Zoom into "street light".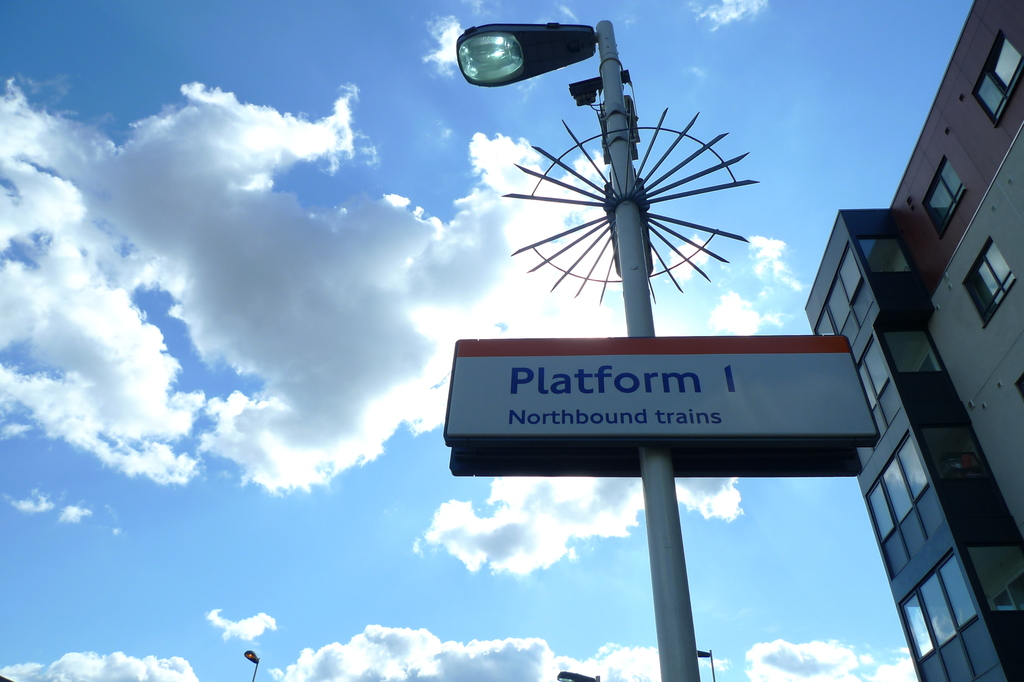
Zoom target: left=457, top=15, right=698, bottom=681.
